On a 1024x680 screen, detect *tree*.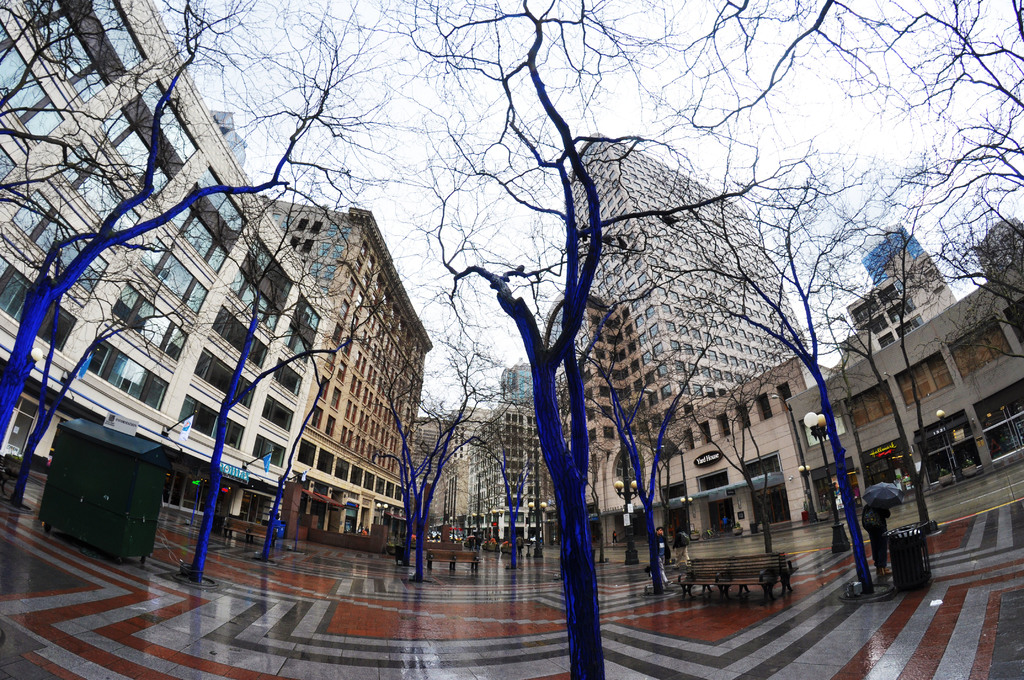
0:0:409:462.
